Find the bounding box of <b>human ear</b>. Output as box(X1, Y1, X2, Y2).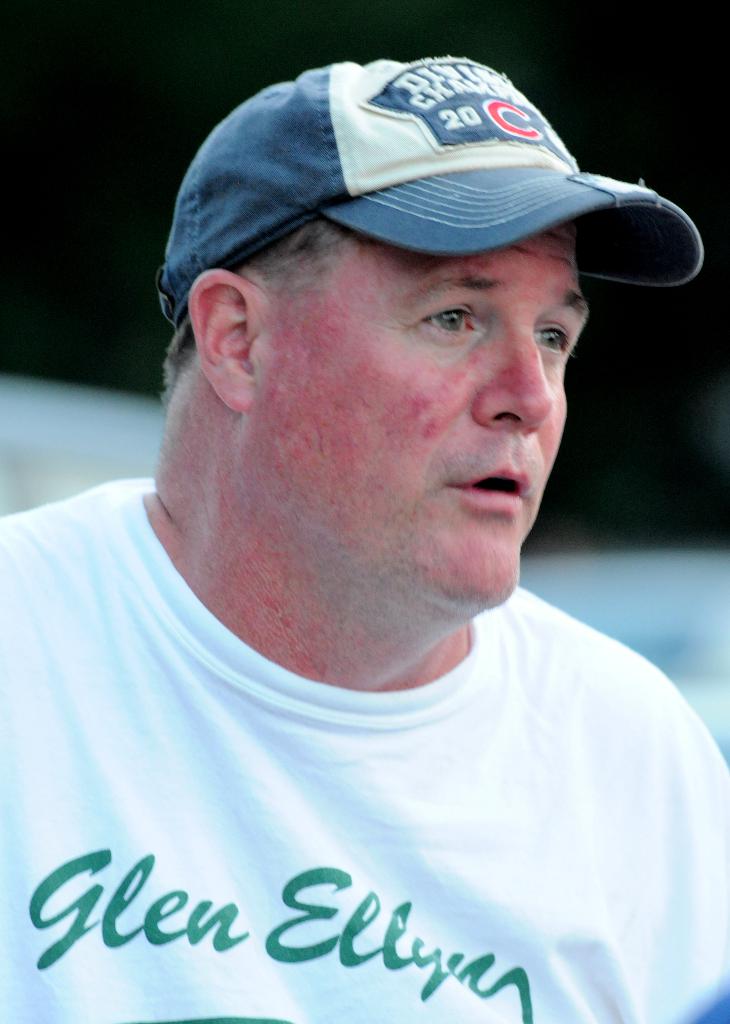
box(183, 267, 264, 416).
